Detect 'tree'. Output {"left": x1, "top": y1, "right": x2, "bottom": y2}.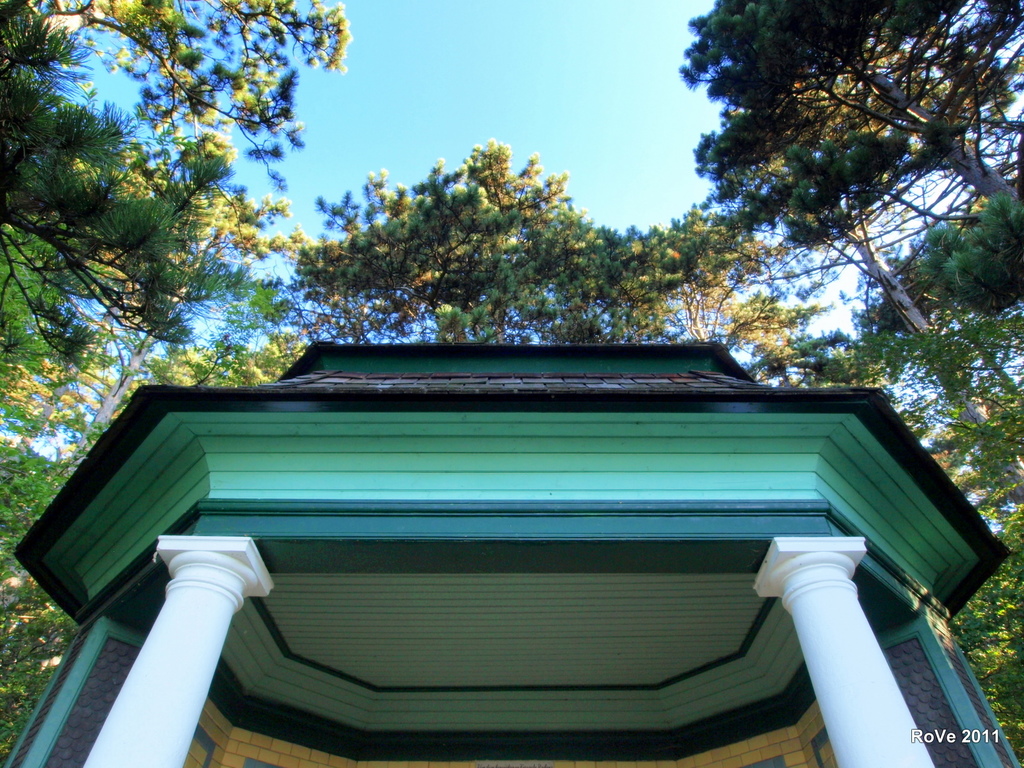
{"left": 657, "top": 108, "right": 1023, "bottom": 742}.
